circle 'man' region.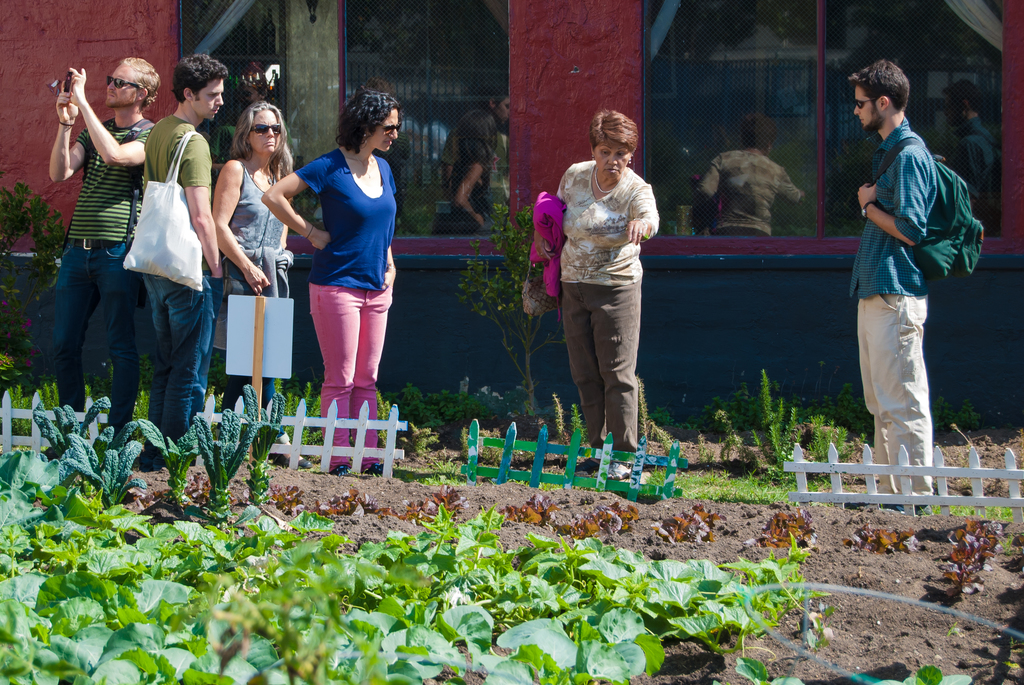
Region: (29, 48, 172, 402).
